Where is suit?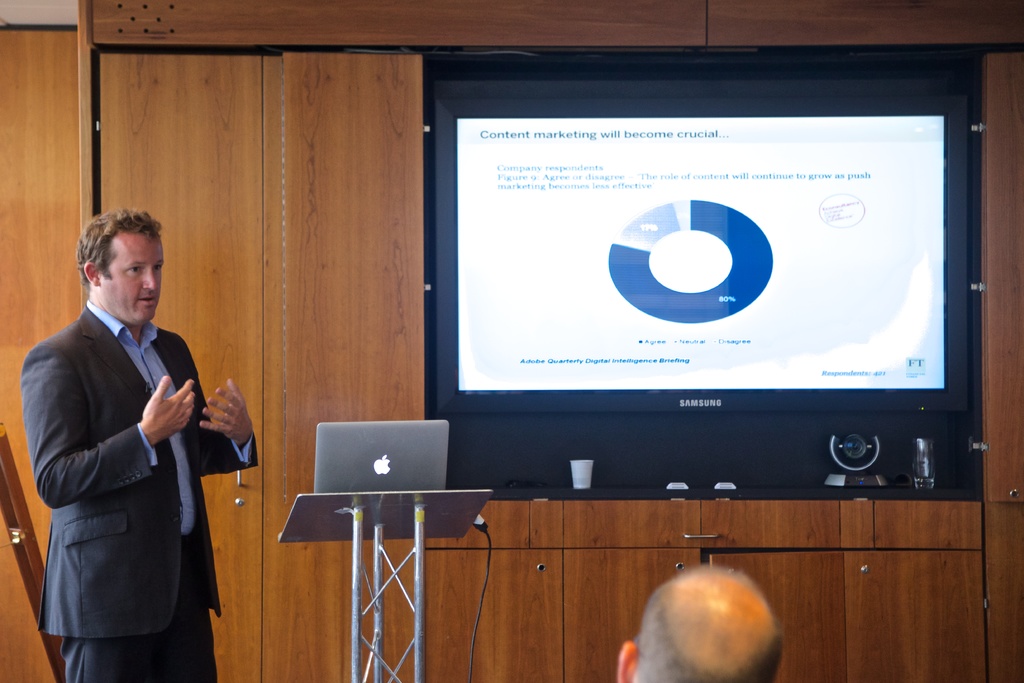
14:242:230:664.
